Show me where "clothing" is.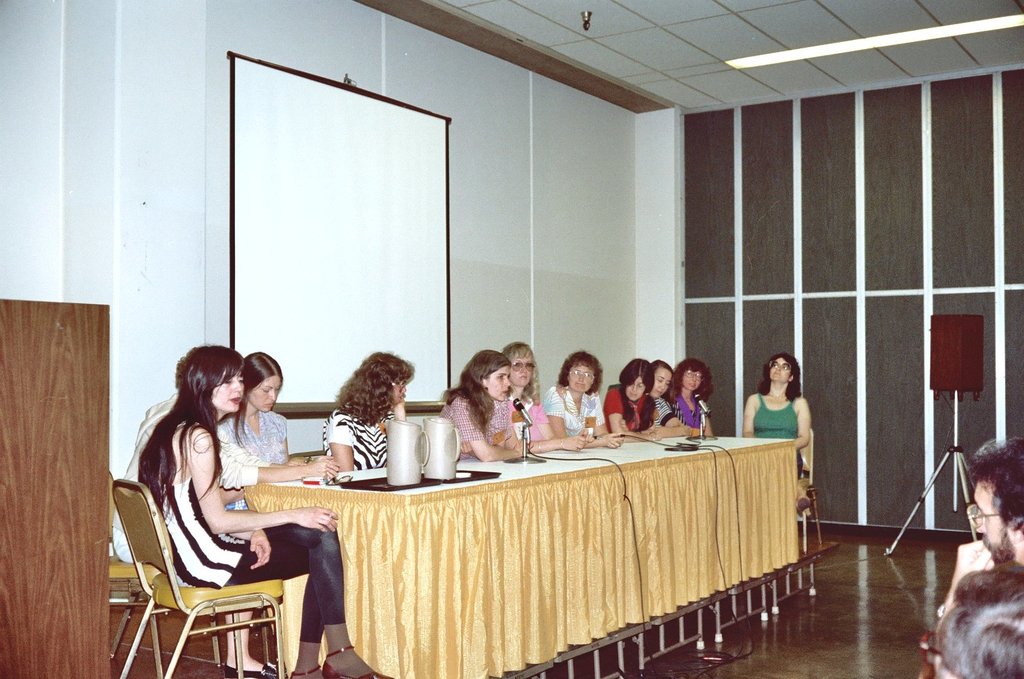
"clothing" is at <region>127, 393, 178, 479</region>.
